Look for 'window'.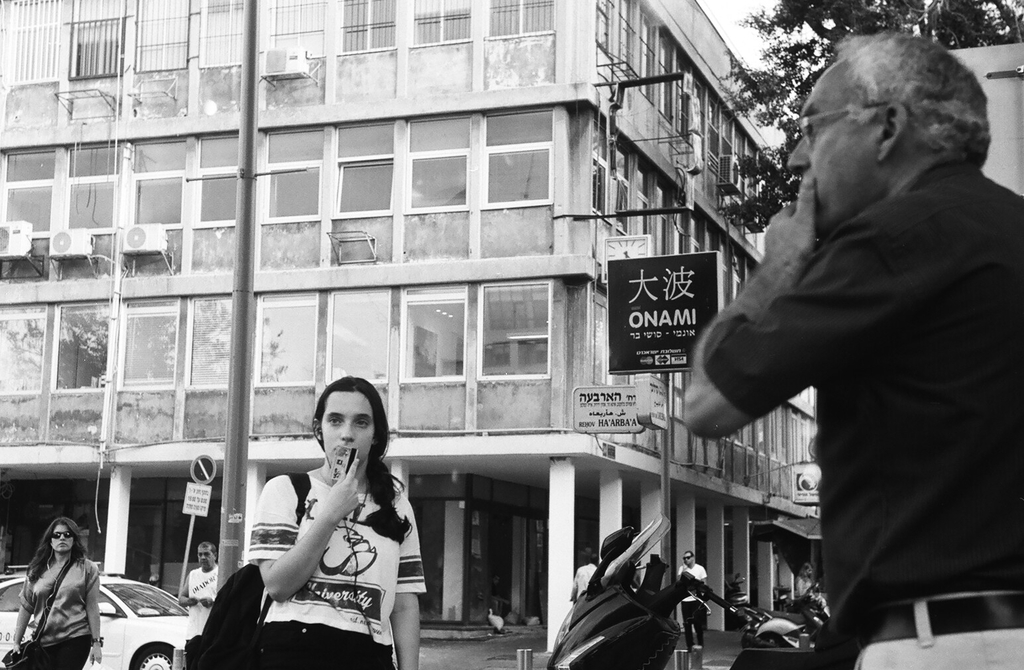
Found: [0, 310, 44, 396].
